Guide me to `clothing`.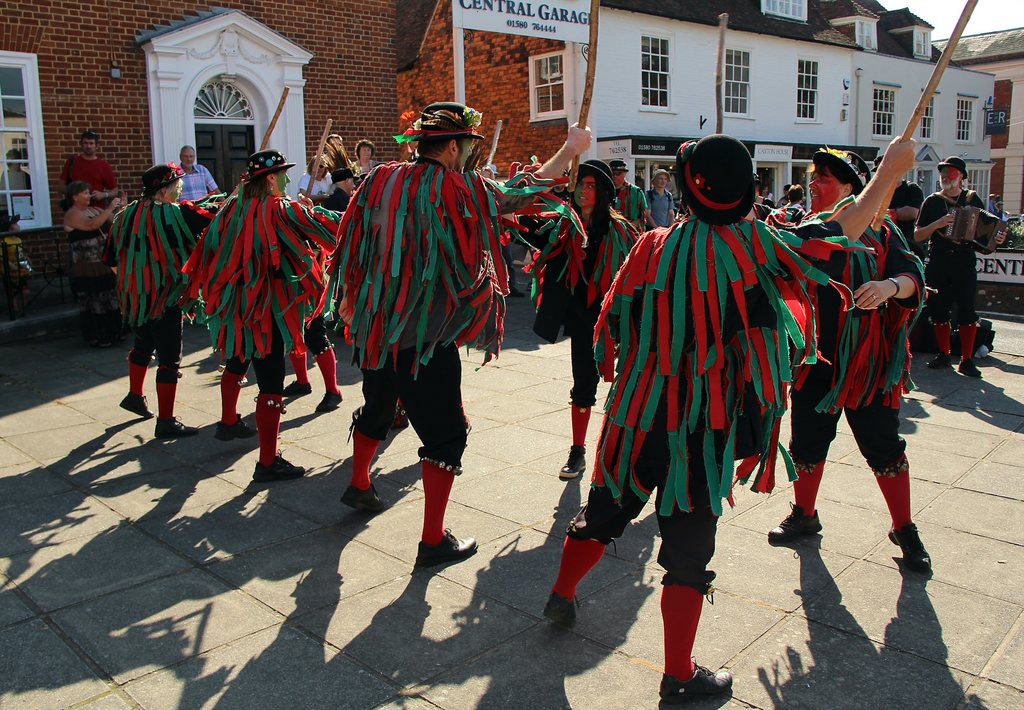
Guidance: [left=608, top=173, right=643, bottom=227].
